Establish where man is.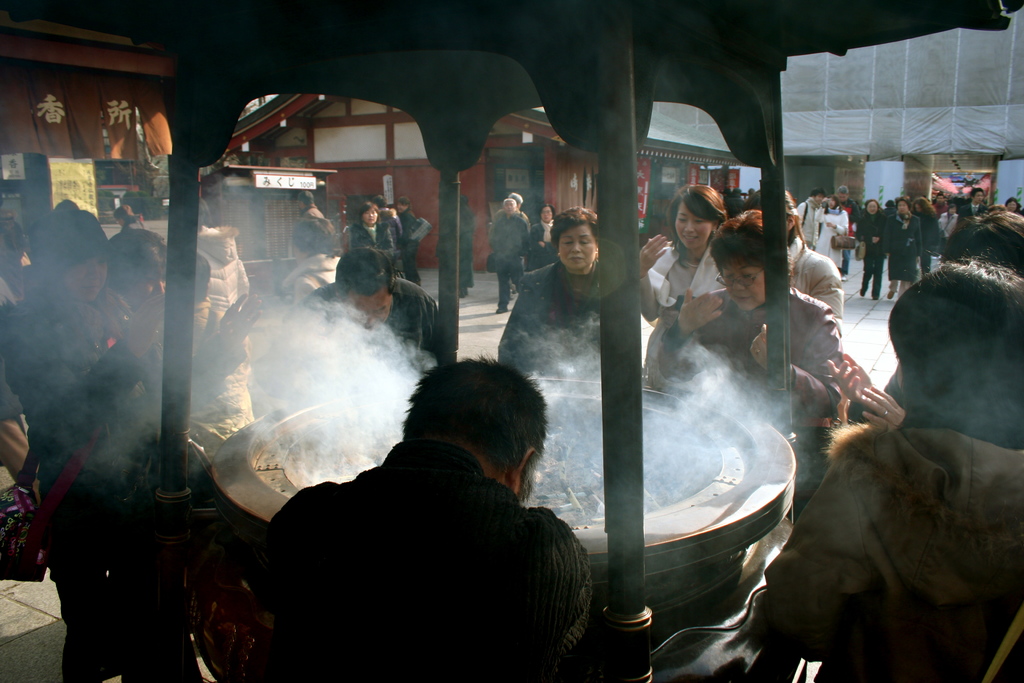
Established at detection(483, 195, 538, 315).
